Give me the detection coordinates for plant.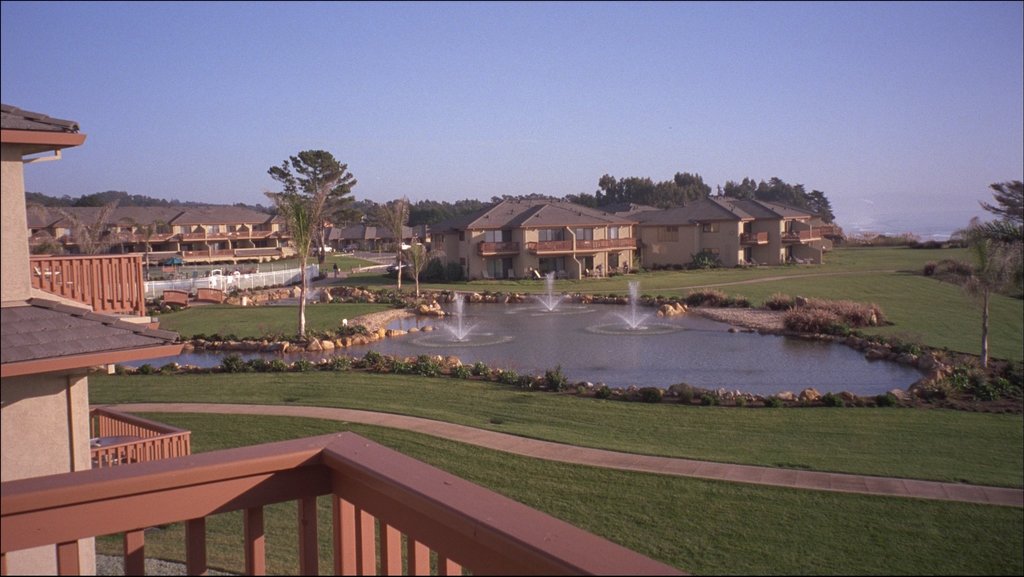
225,350,237,368.
